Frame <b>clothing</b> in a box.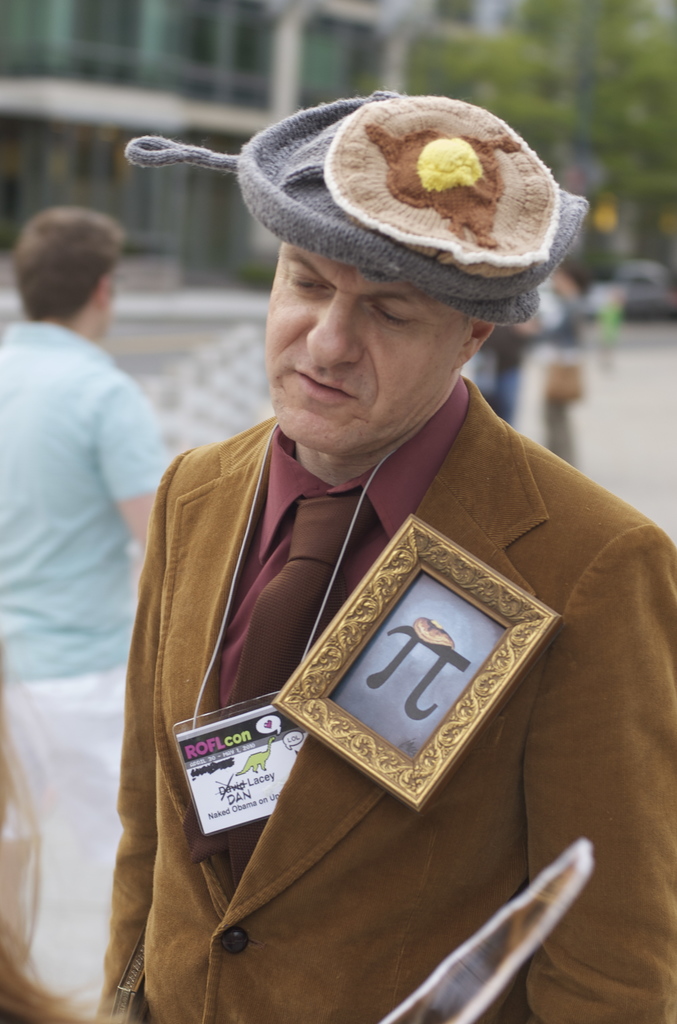
(117,453,532,977).
